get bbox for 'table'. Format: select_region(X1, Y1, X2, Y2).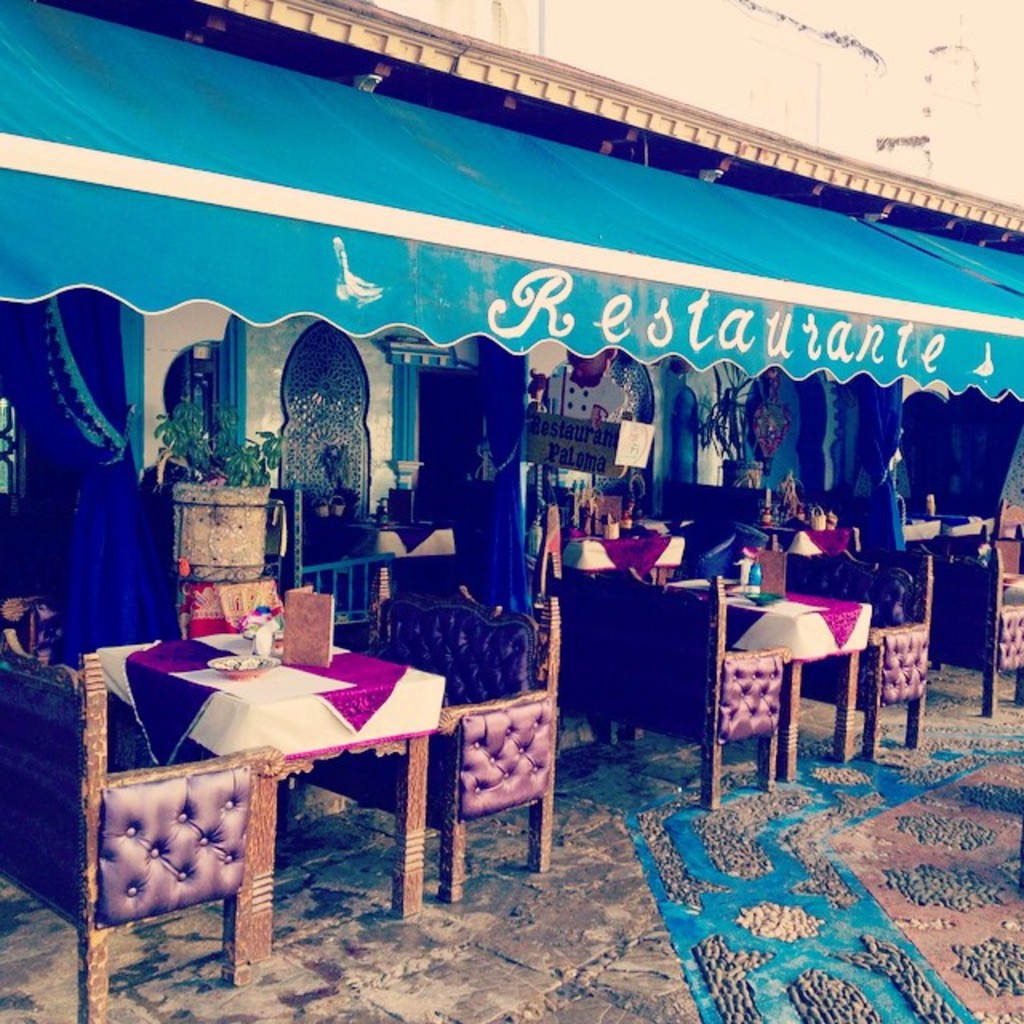
select_region(669, 578, 870, 781).
